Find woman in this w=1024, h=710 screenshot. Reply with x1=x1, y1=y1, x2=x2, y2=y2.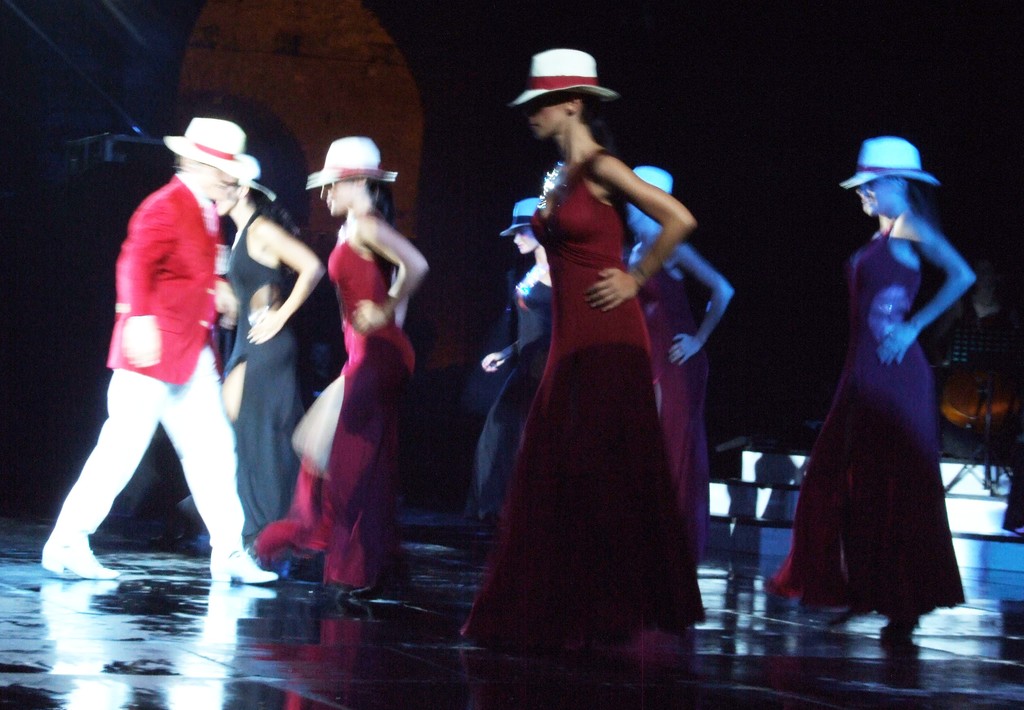
x1=470, y1=59, x2=716, y2=664.
